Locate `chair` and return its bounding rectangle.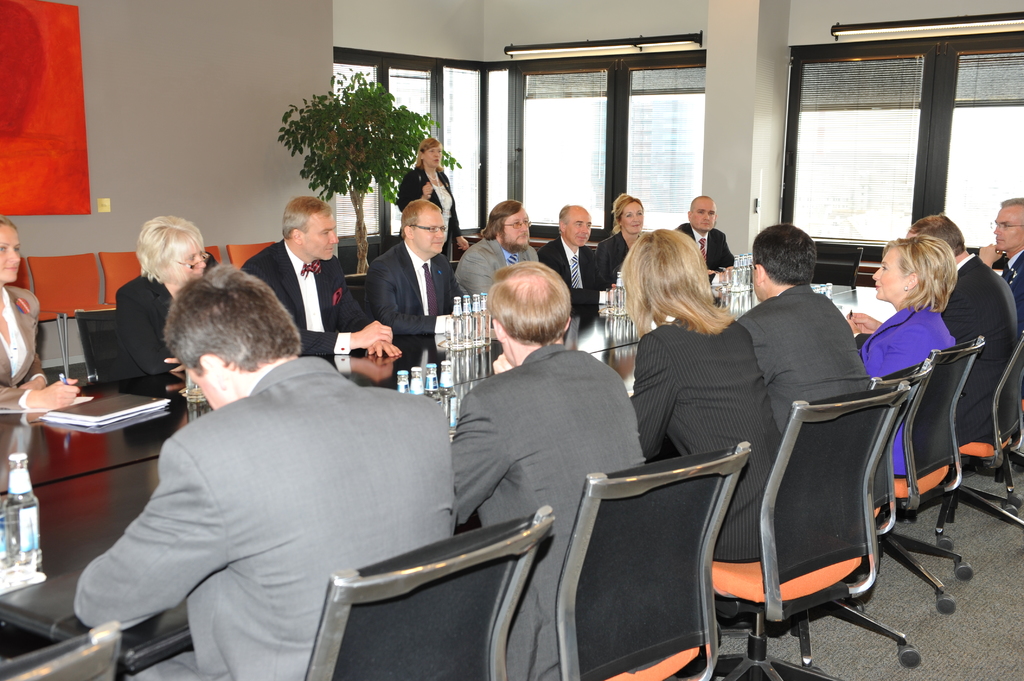
x1=203 y1=244 x2=220 y2=262.
